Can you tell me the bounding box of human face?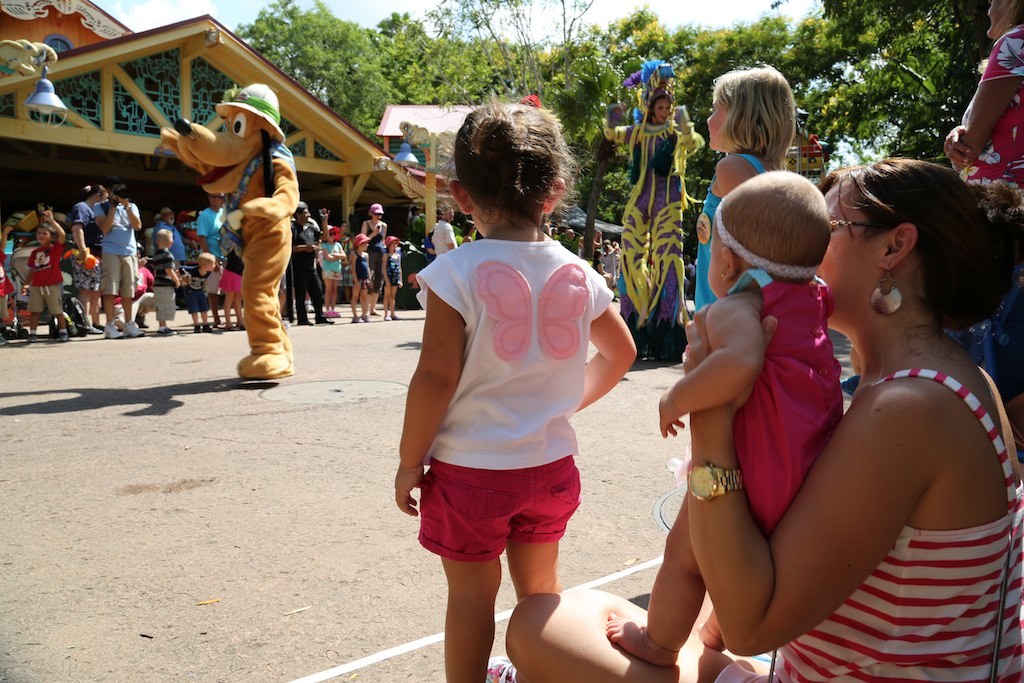
bbox=(988, 0, 1013, 35).
